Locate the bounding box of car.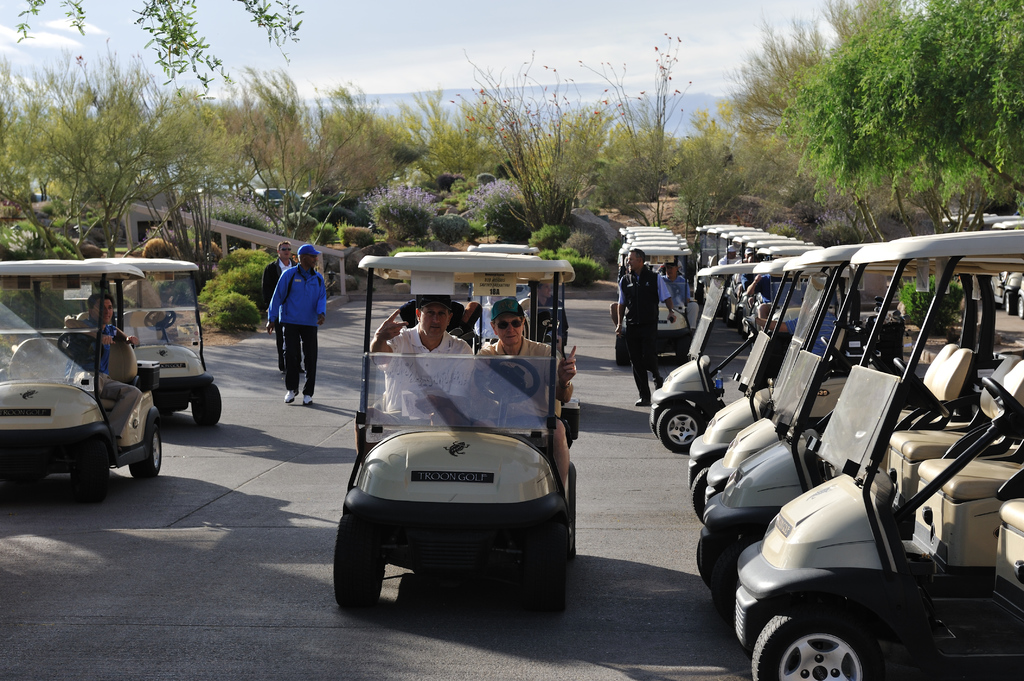
Bounding box: [329, 244, 580, 616].
